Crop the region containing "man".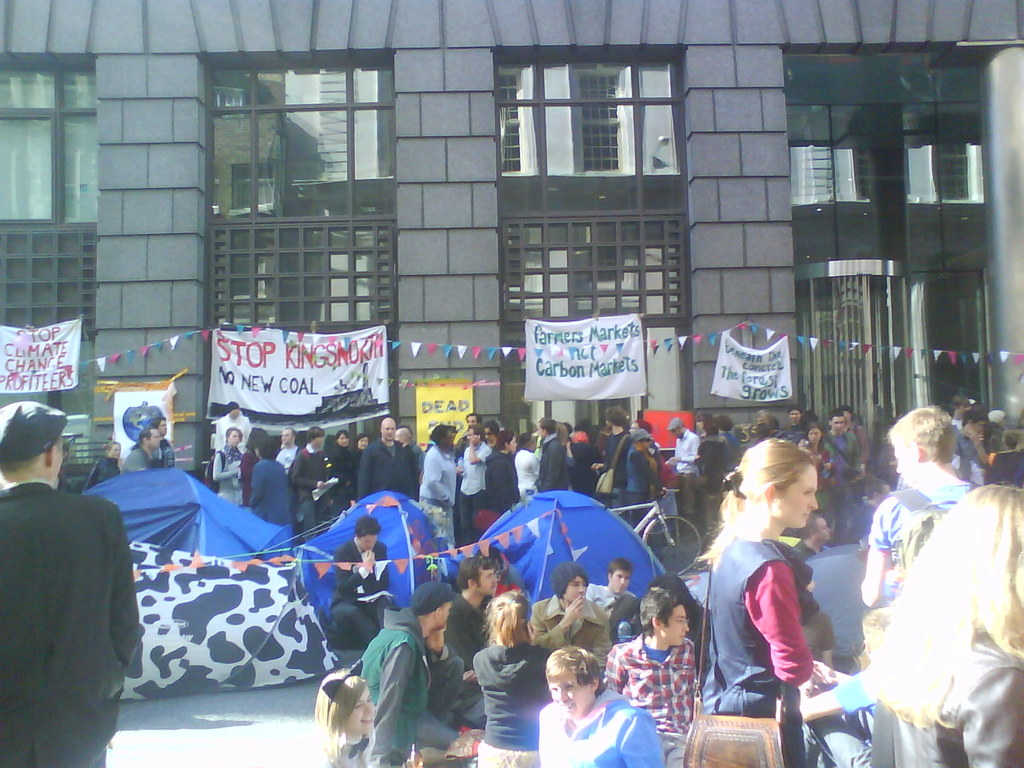
Crop region: locate(863, 477, 889, 541).
